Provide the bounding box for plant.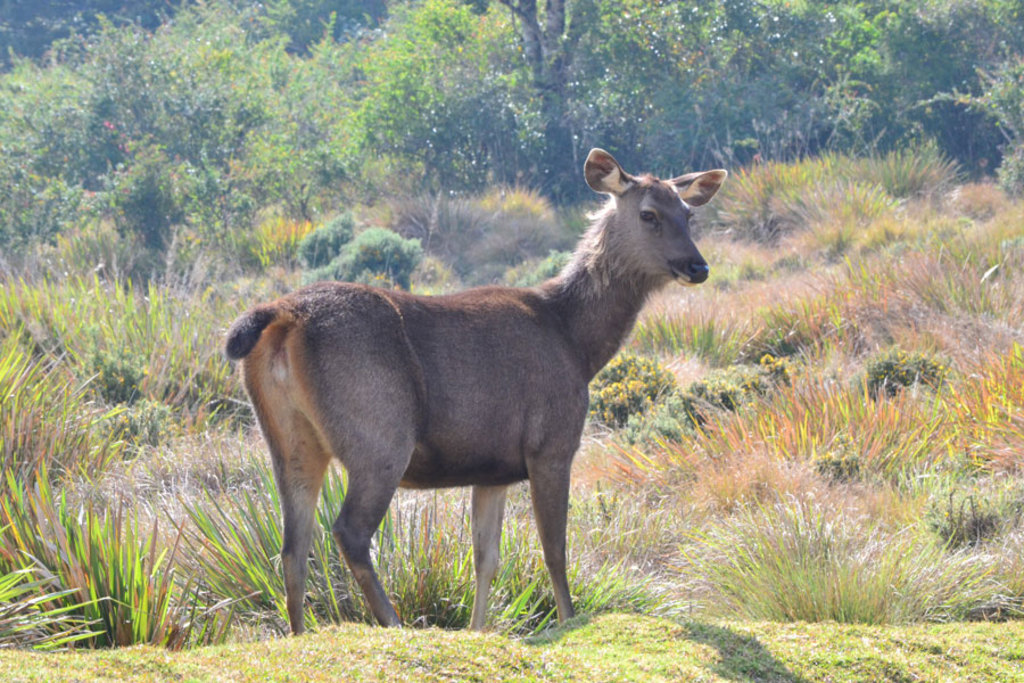
bbox=[791, 130, 965, 229].
